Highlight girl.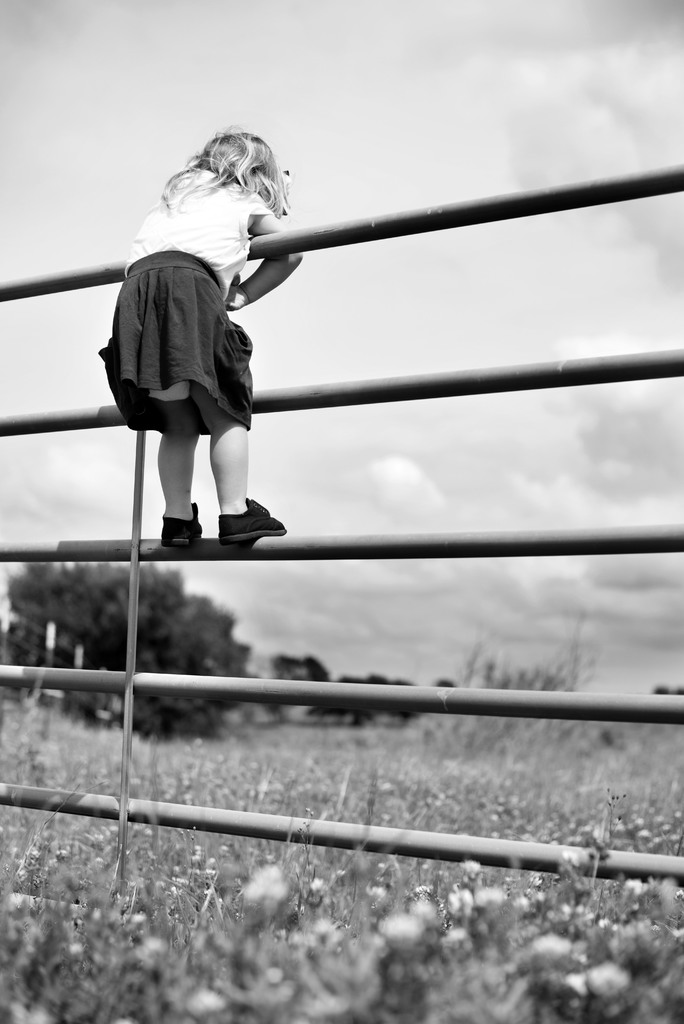
Highlighted region: 99/129/299/542.
